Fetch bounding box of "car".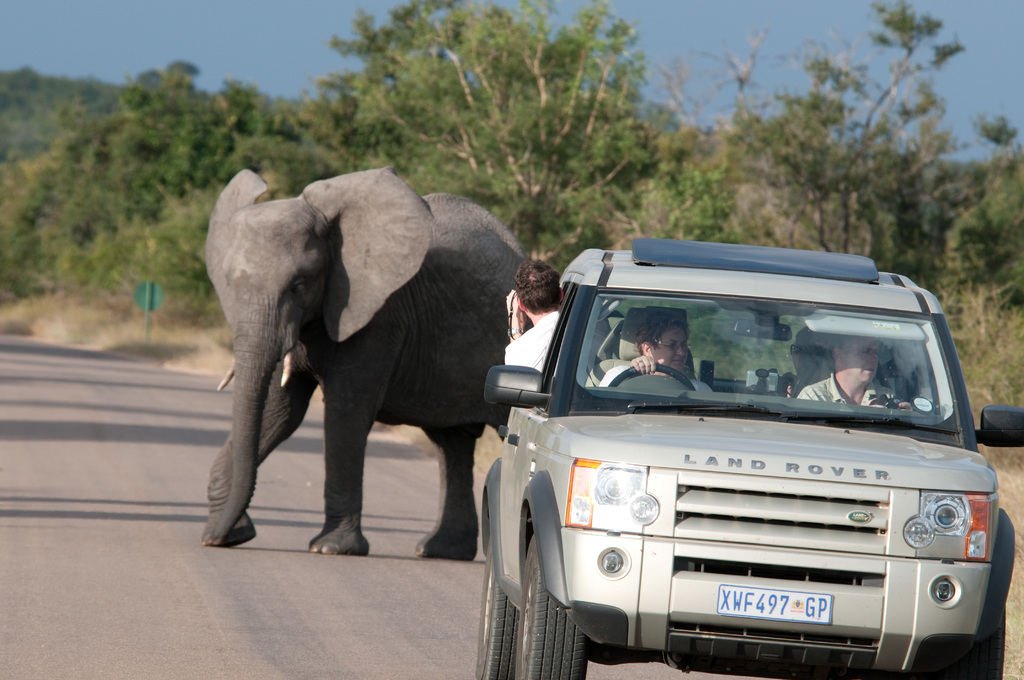
Bbox: bbox=[470, 241, 1009, 677].
